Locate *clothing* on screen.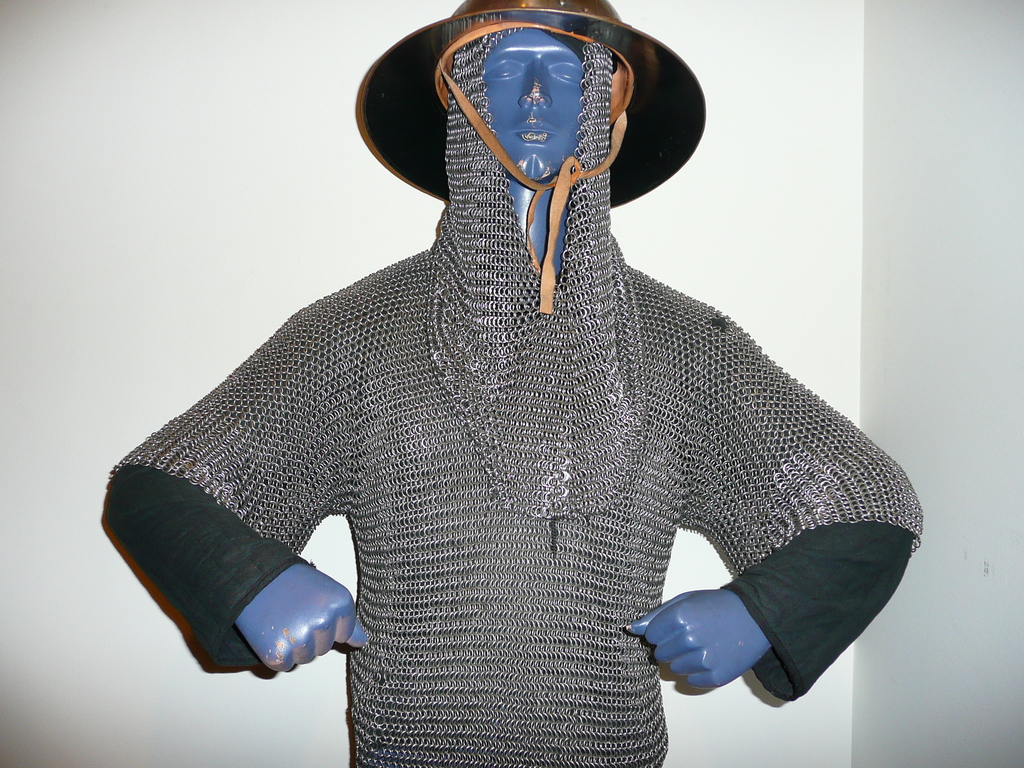
On screen at (left=99, top=2, right=929, bottom=766).
